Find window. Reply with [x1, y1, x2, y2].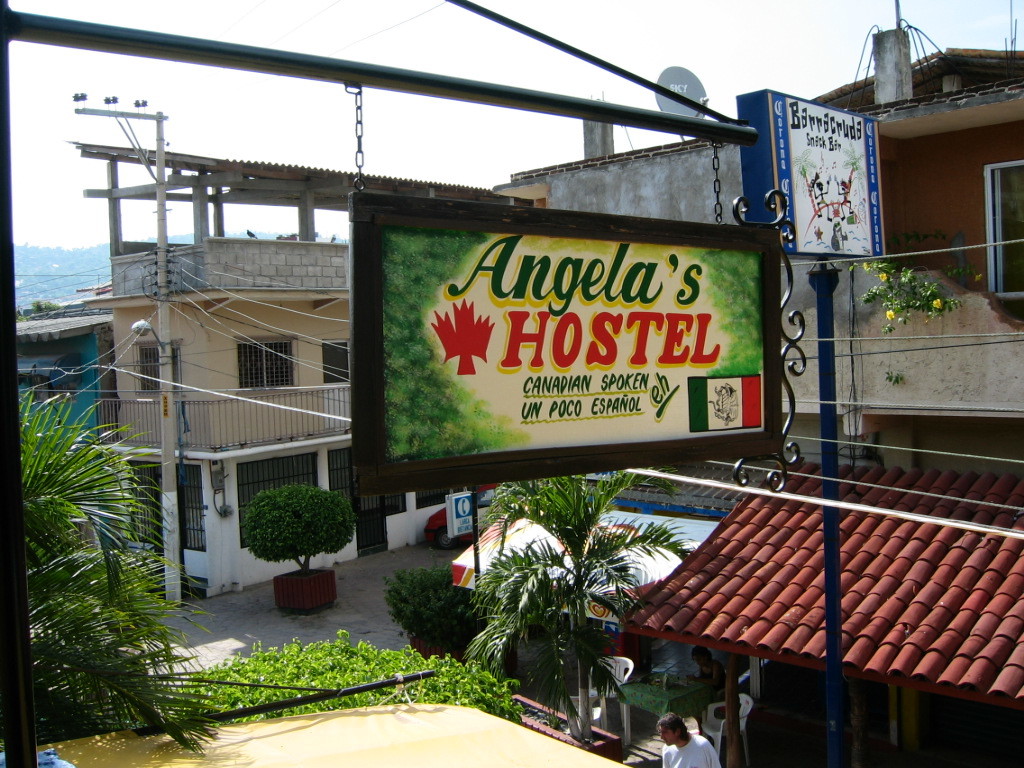
[226, 332, 295, 393].
